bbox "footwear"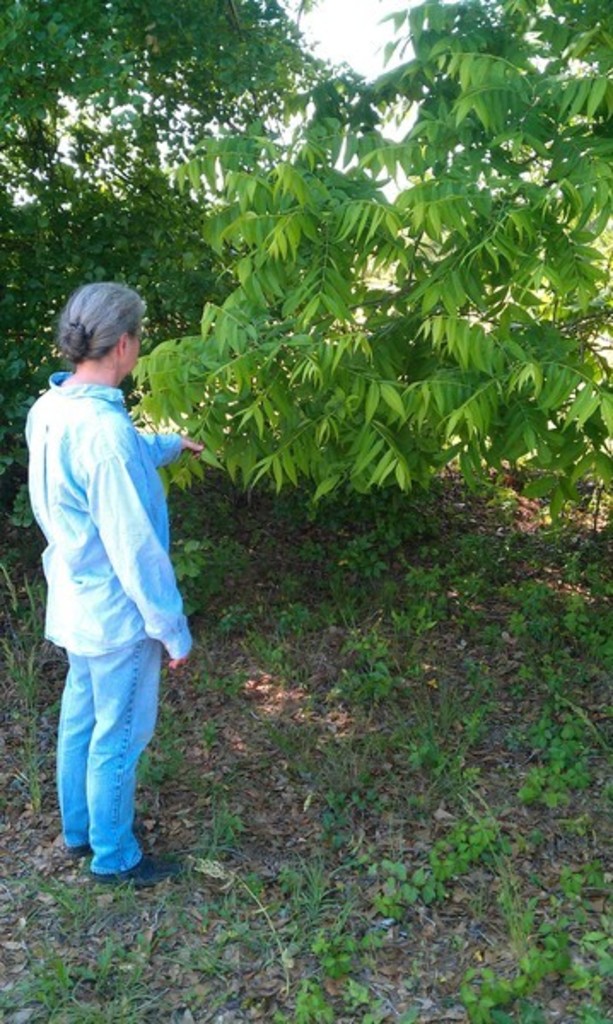
region(67, 829, 154, 865)
